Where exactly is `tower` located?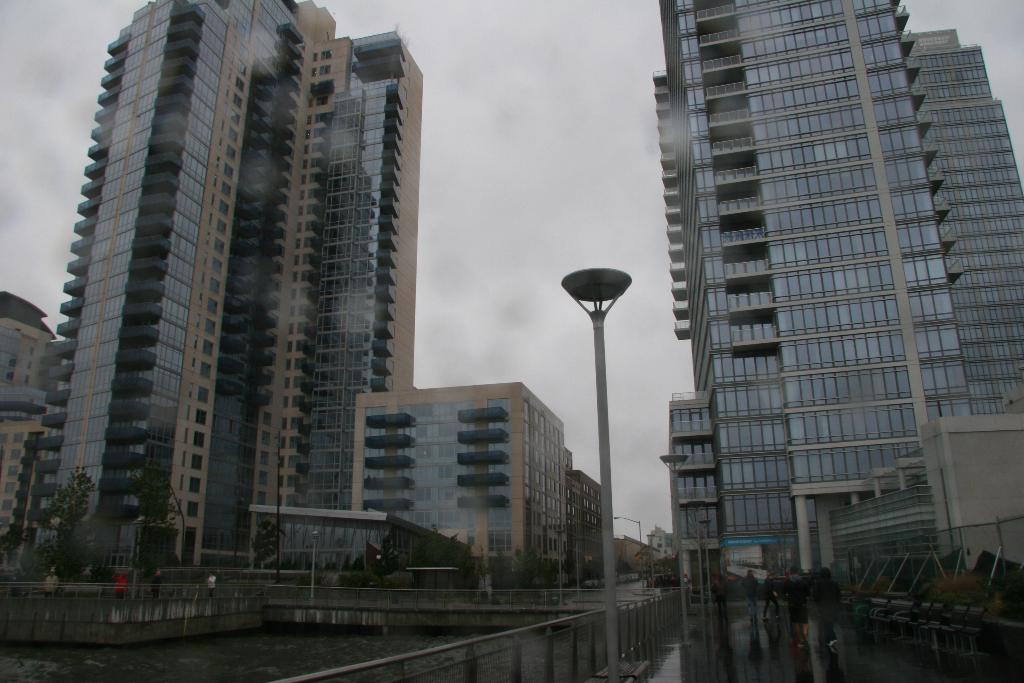
Its bounding box is [x1=26, y1=0, x2=419, y2=579].
